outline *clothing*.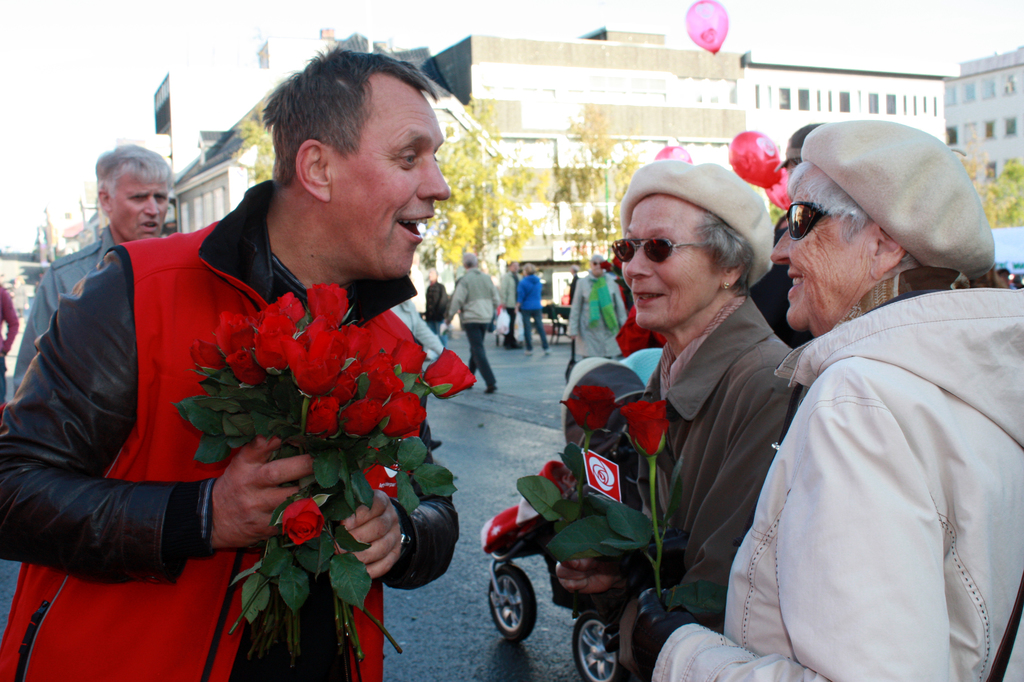
Outline: rect(10, 220, 121, 393).
